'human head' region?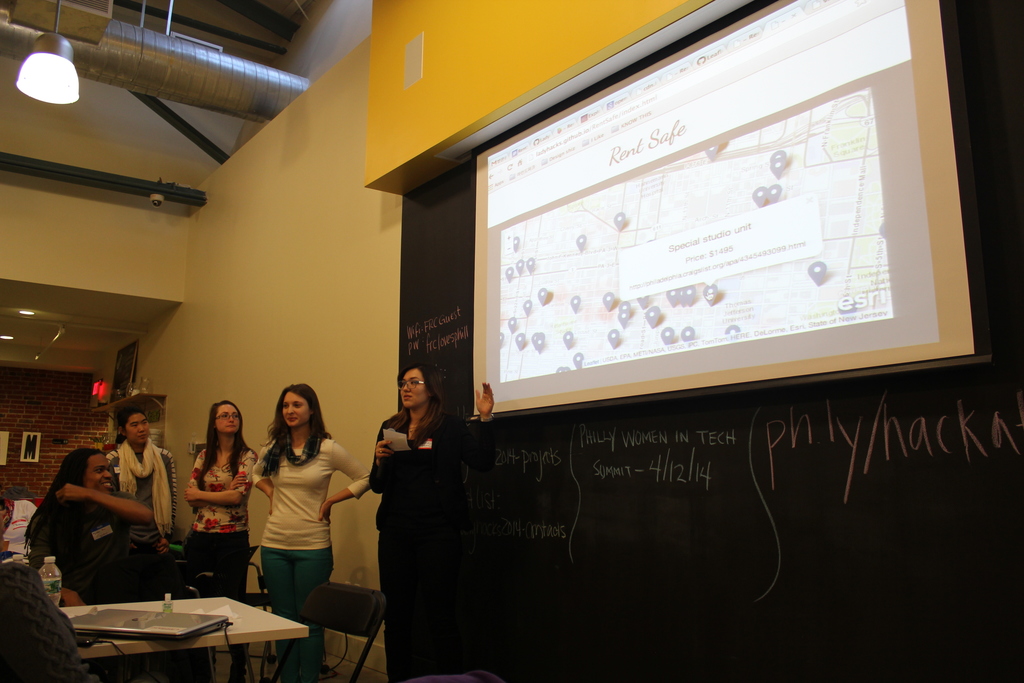
BBox(56, 447, 112, 493)
